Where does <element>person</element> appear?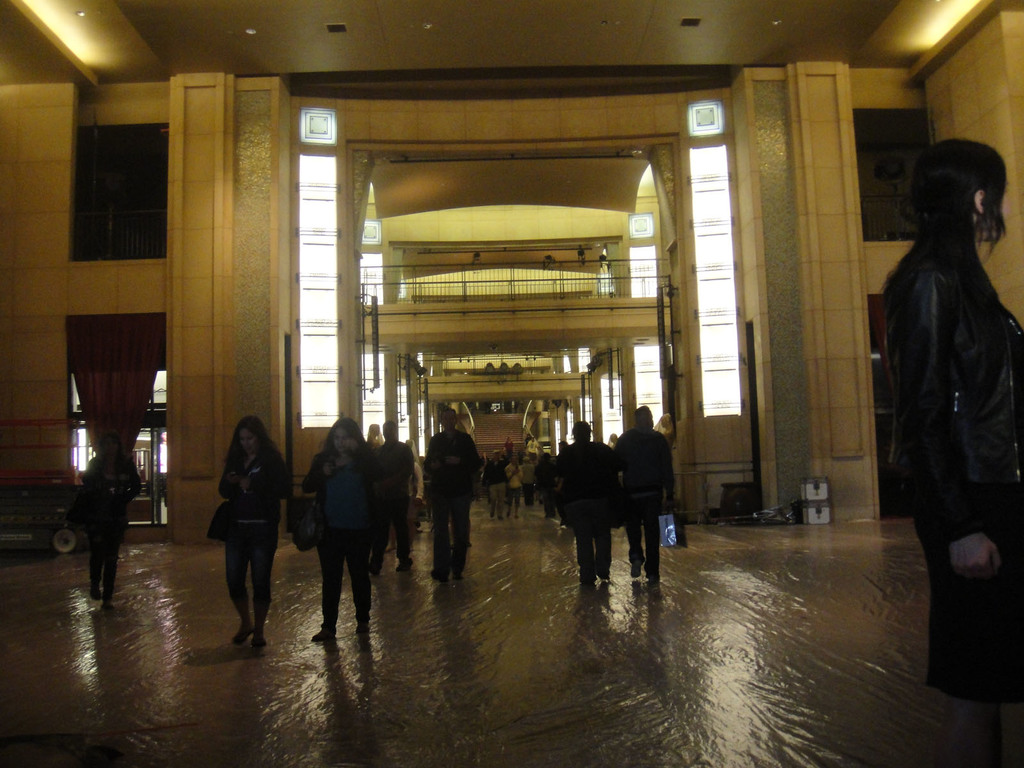
Appears at <region>478, 451, 484, 477</region>.
